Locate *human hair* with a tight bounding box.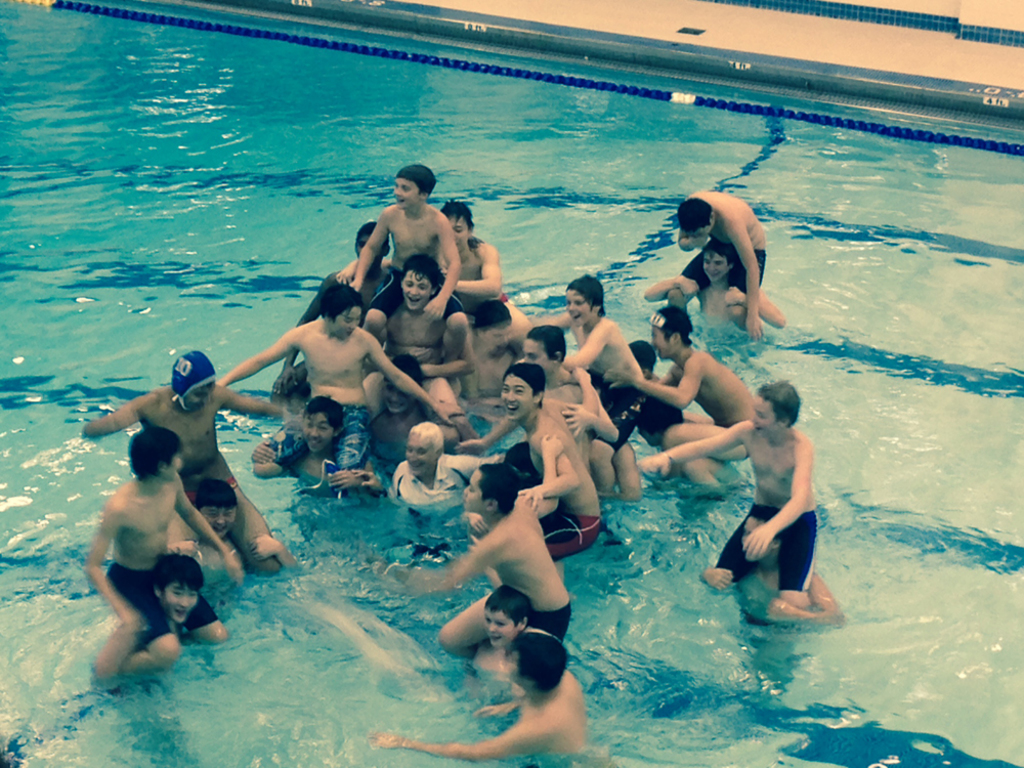
x1=507 y1=626 x2=566 y2=700.
